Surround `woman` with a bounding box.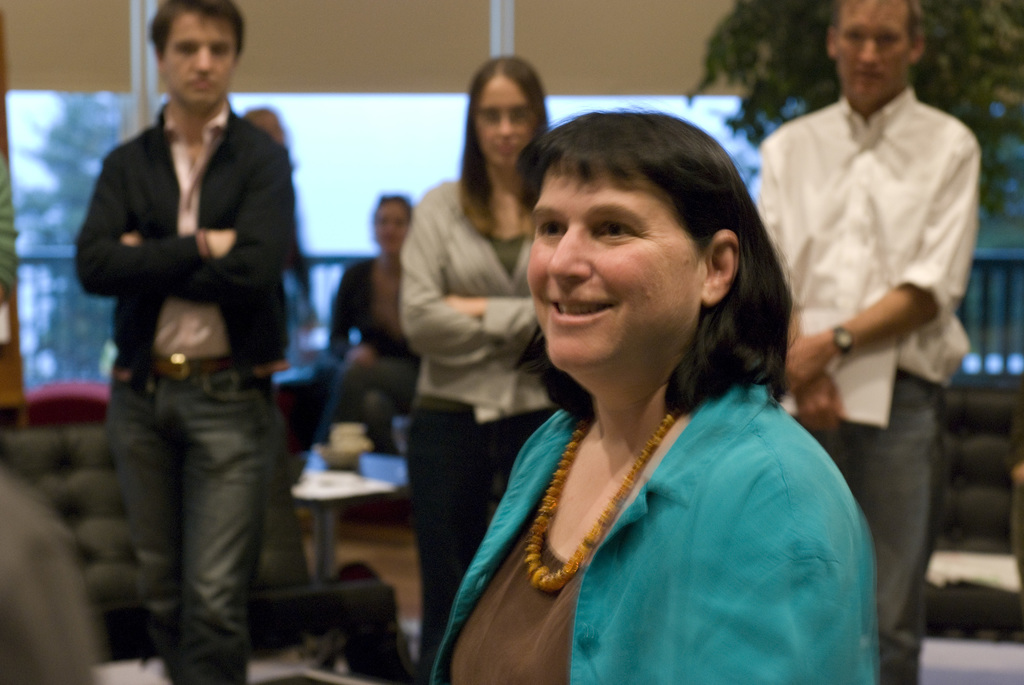
left=394, top=114, right=894, bottom=684.
